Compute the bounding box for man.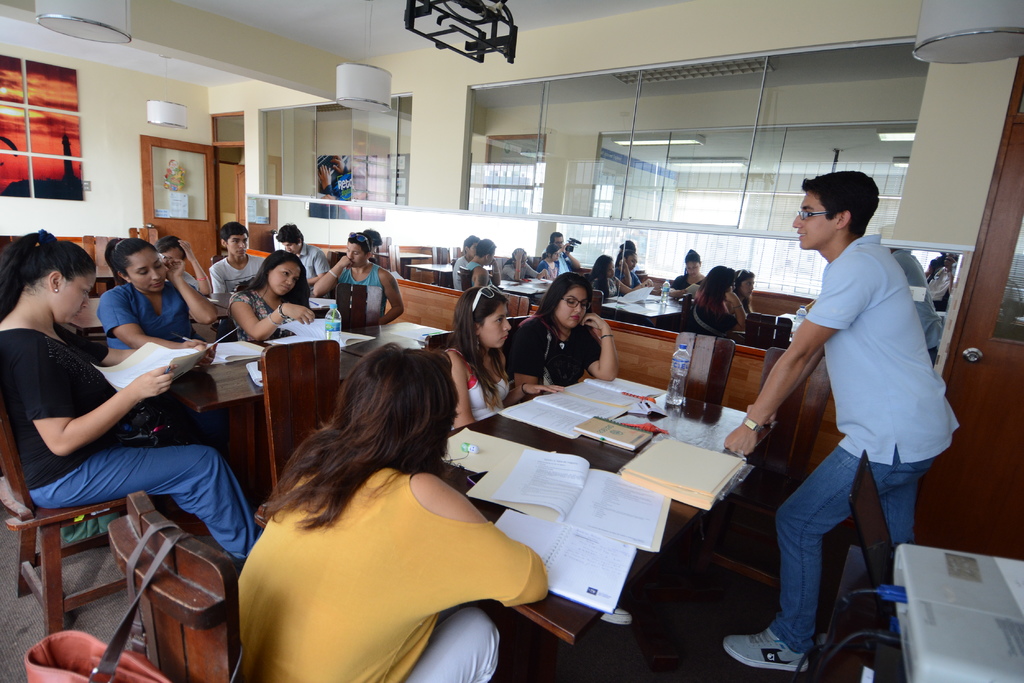
box=[207, 221, 266, 293].
